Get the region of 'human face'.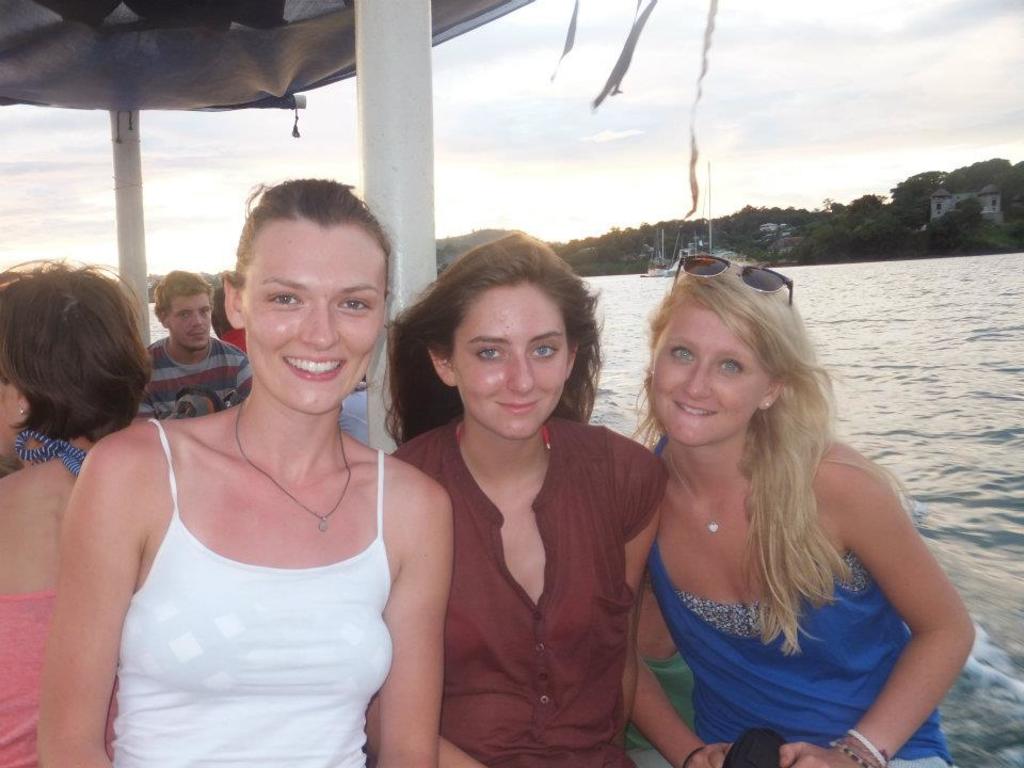
[left=0, top=373, right=3, bottom=454].
